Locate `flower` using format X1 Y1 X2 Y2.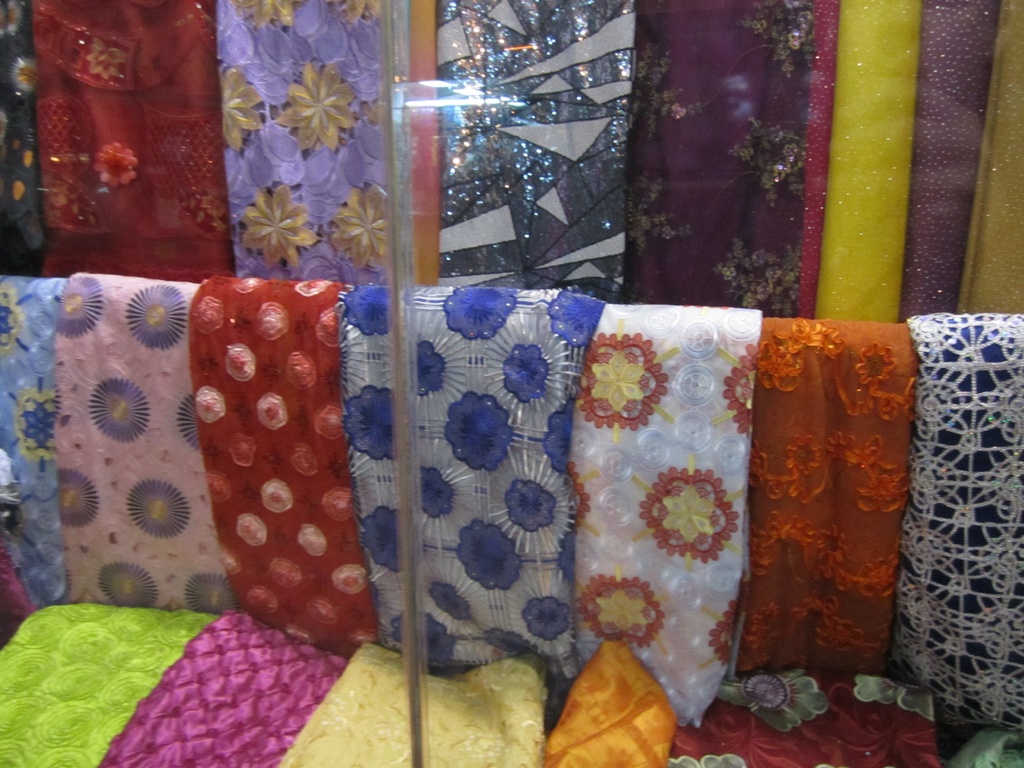
86 37 129 78.
